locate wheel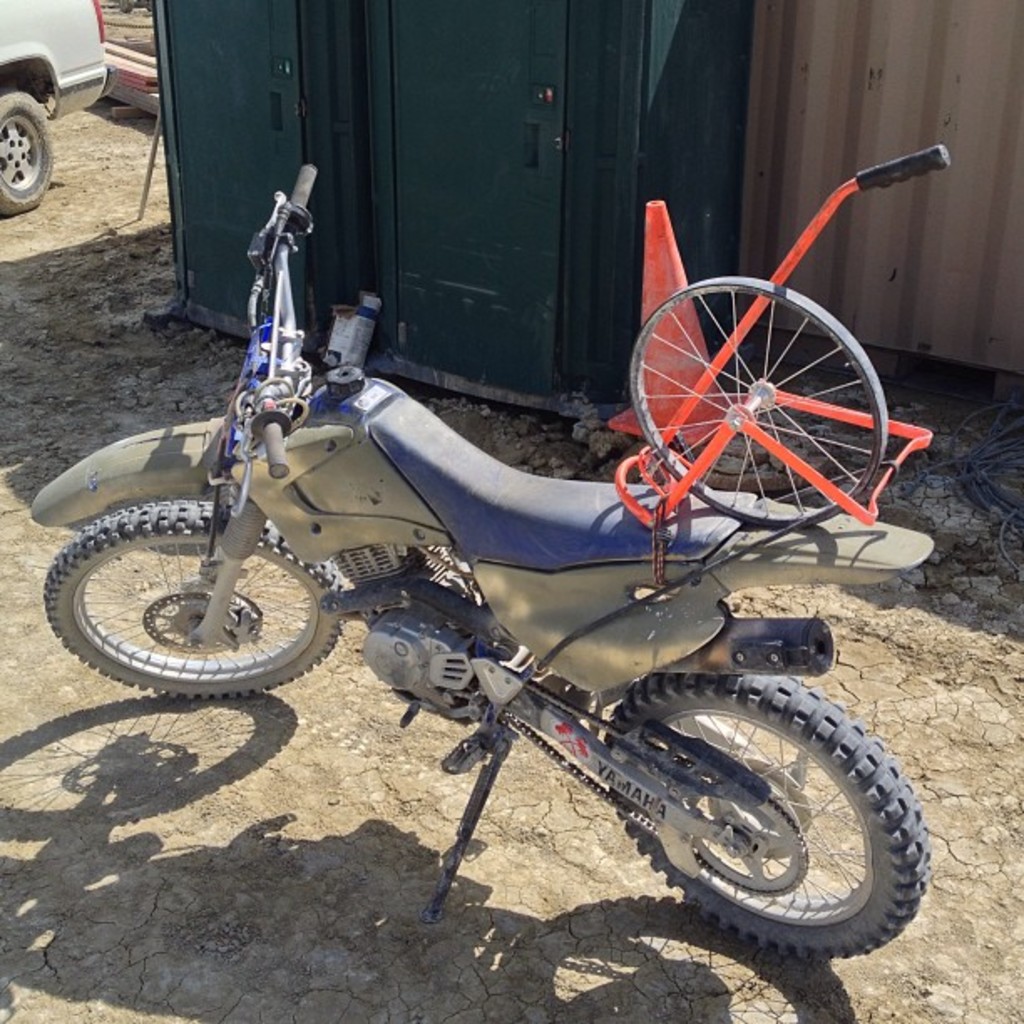
x1=607, y1=674, x2=937, y2=962
